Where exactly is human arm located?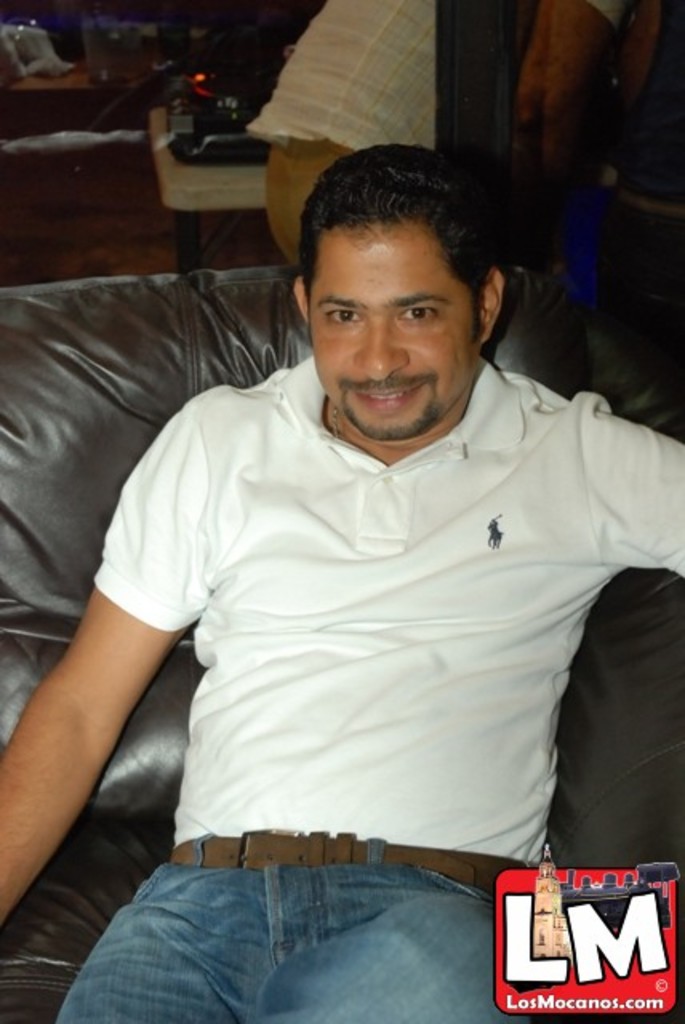
Its bounding box is bbox=(0, 498, 203, 938).
